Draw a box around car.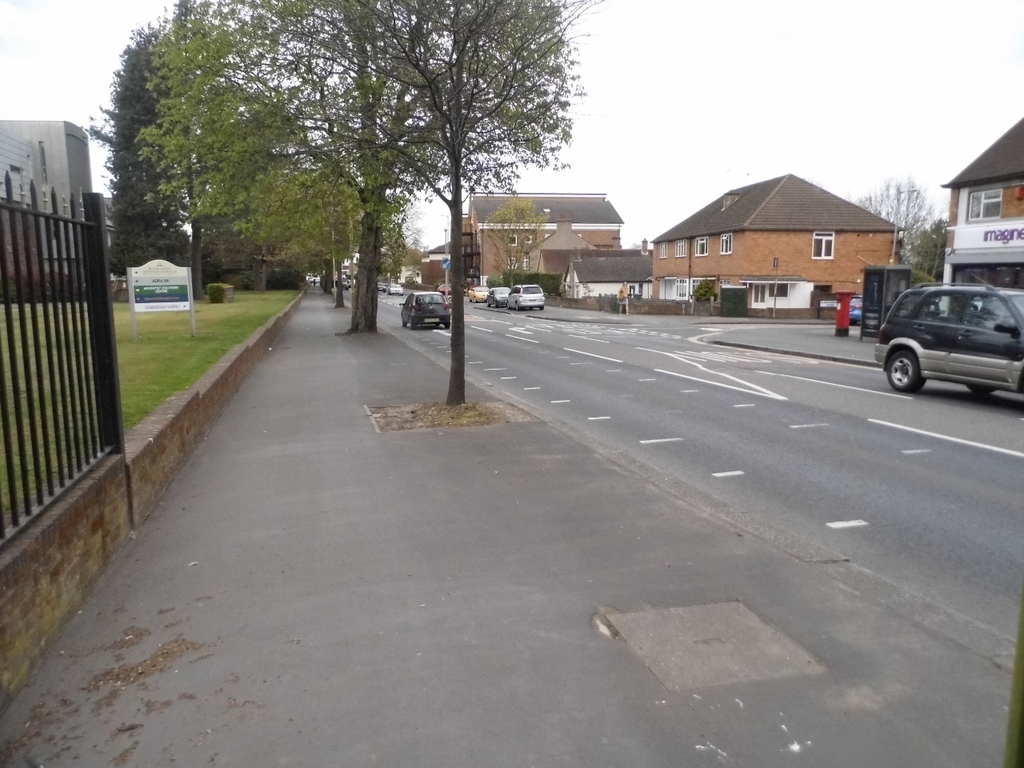
[x1=387, y1=282, x2=403, y2=294].
